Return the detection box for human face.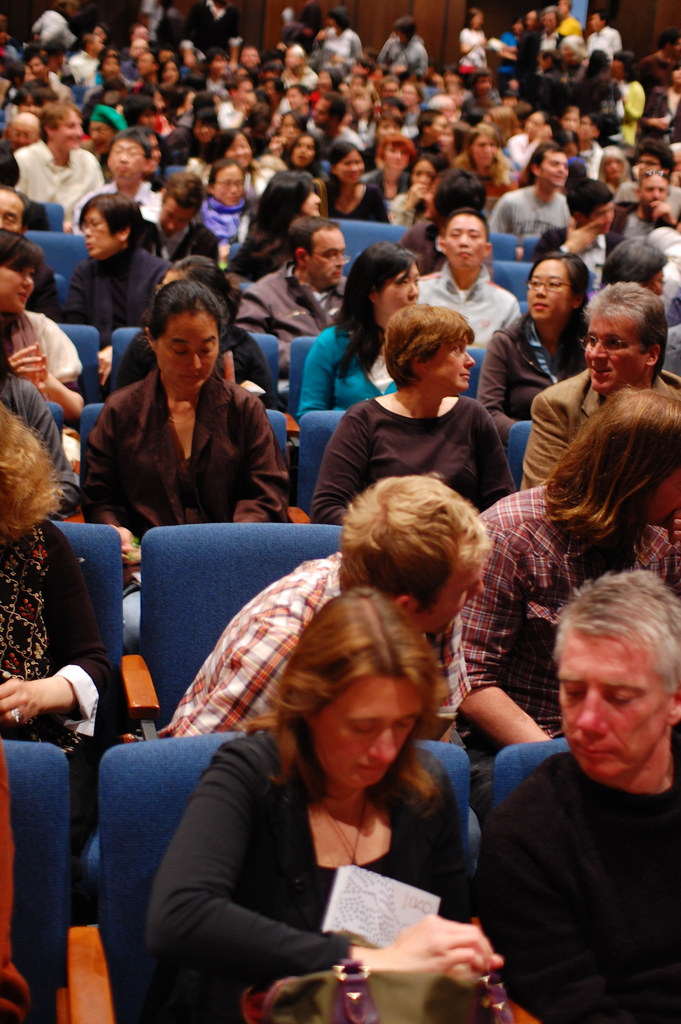
locate(416, 550, 487, 634).
